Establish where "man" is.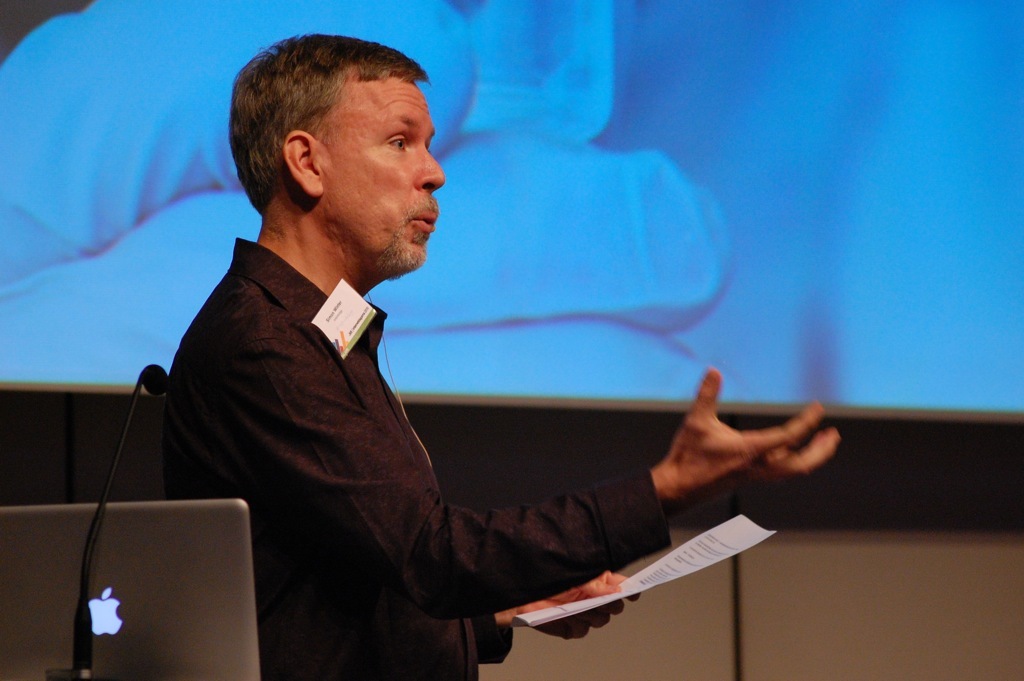
Established at box(118, 33, 844, 680).
